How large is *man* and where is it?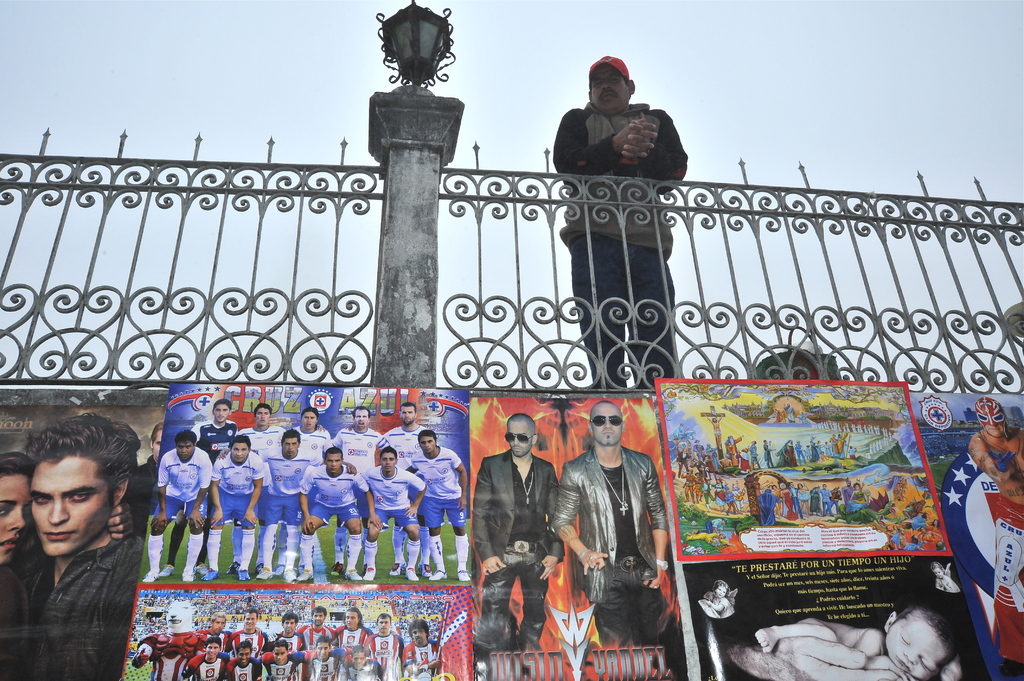
Bounding box: rect(162, 398, 237, 575).
